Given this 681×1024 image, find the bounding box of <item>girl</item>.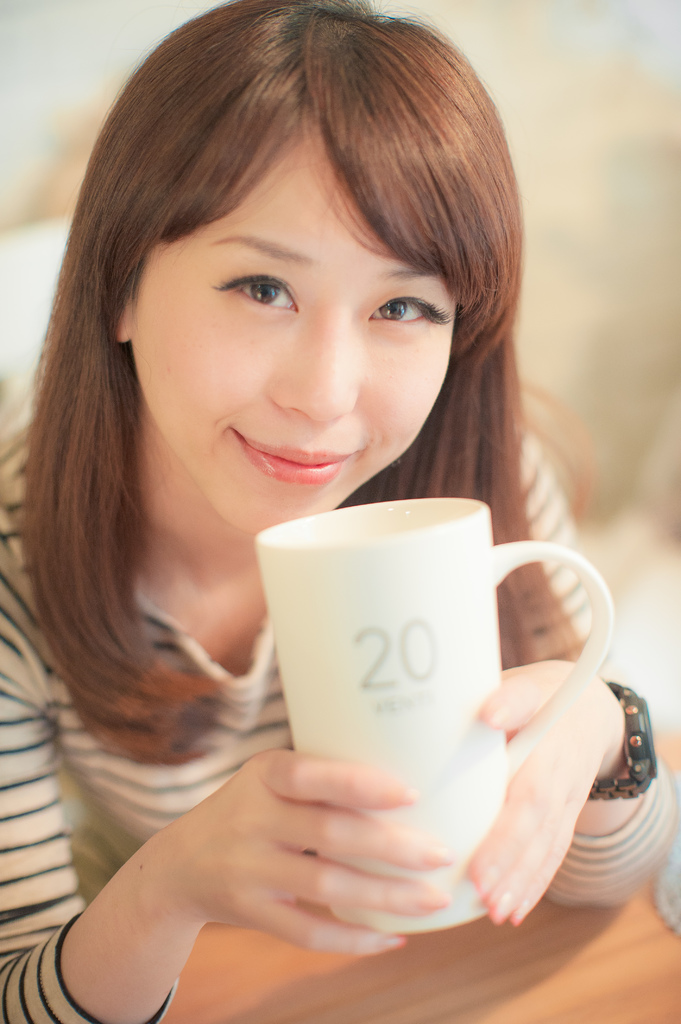
box(0, 0, 679, 1023).
